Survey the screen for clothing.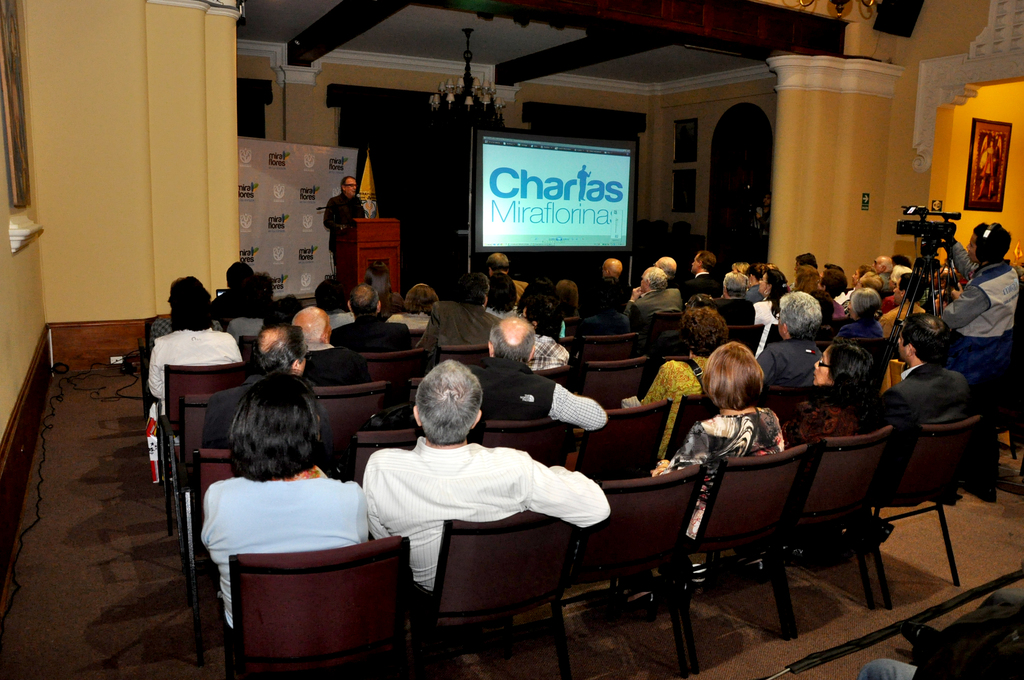
Survey found: {"x1": 360, "y1": 430, "x2": 604, "y2": 587}.
